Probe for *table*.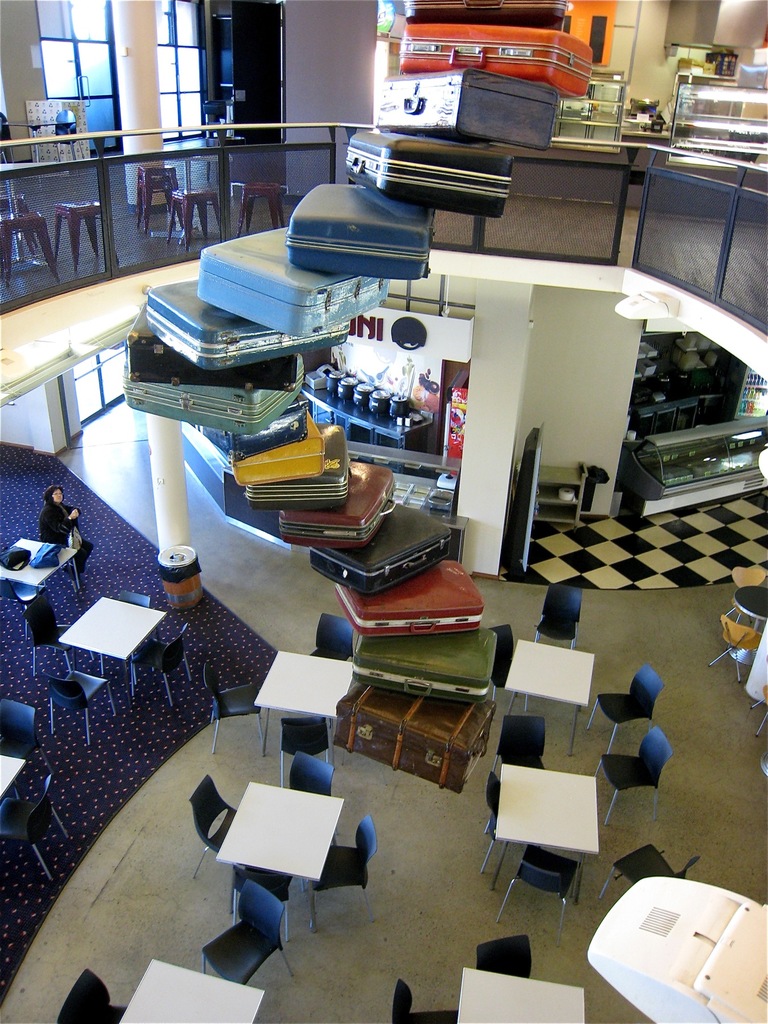
Probe result: l=0, t=545, r=65, b=599.
